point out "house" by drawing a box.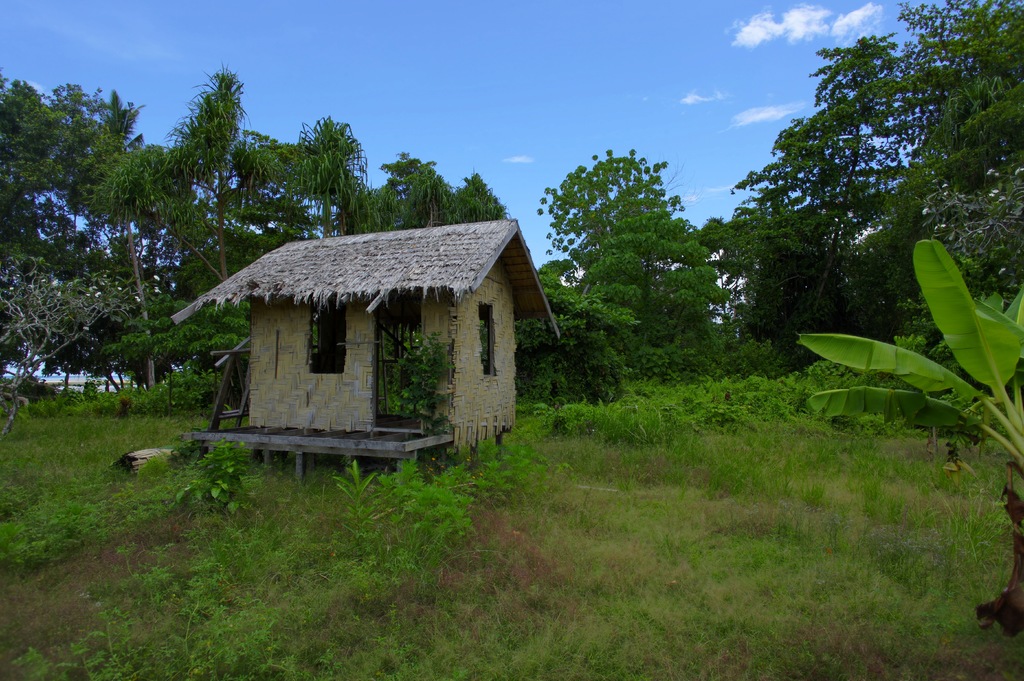
172,219,563,480.
